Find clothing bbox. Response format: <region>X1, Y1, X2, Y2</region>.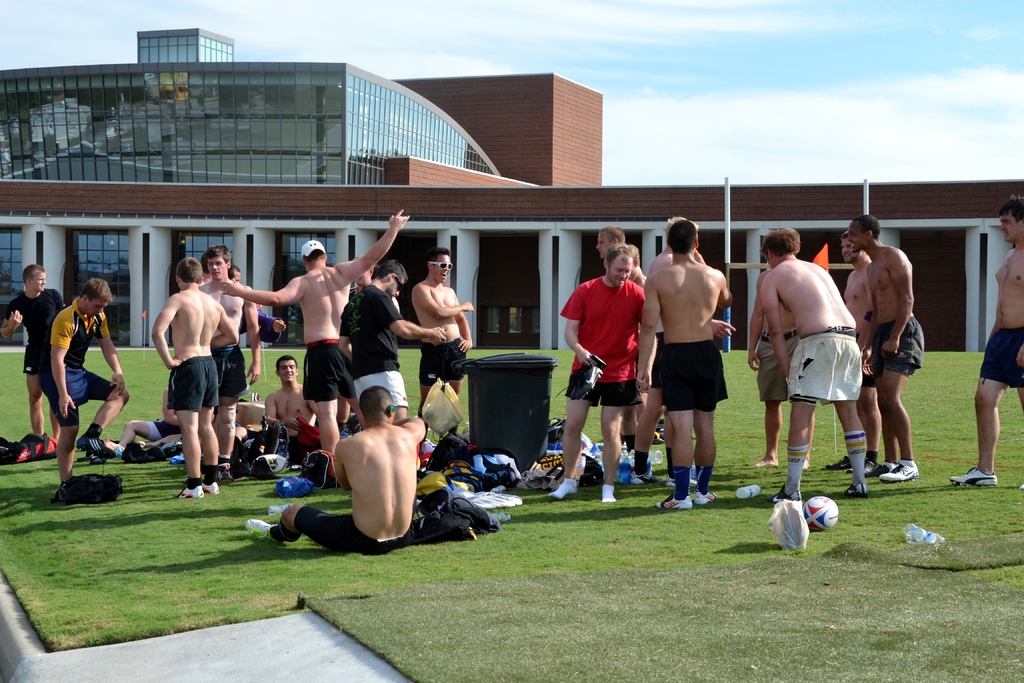
<region>0, 286, 66, 375</region>.
